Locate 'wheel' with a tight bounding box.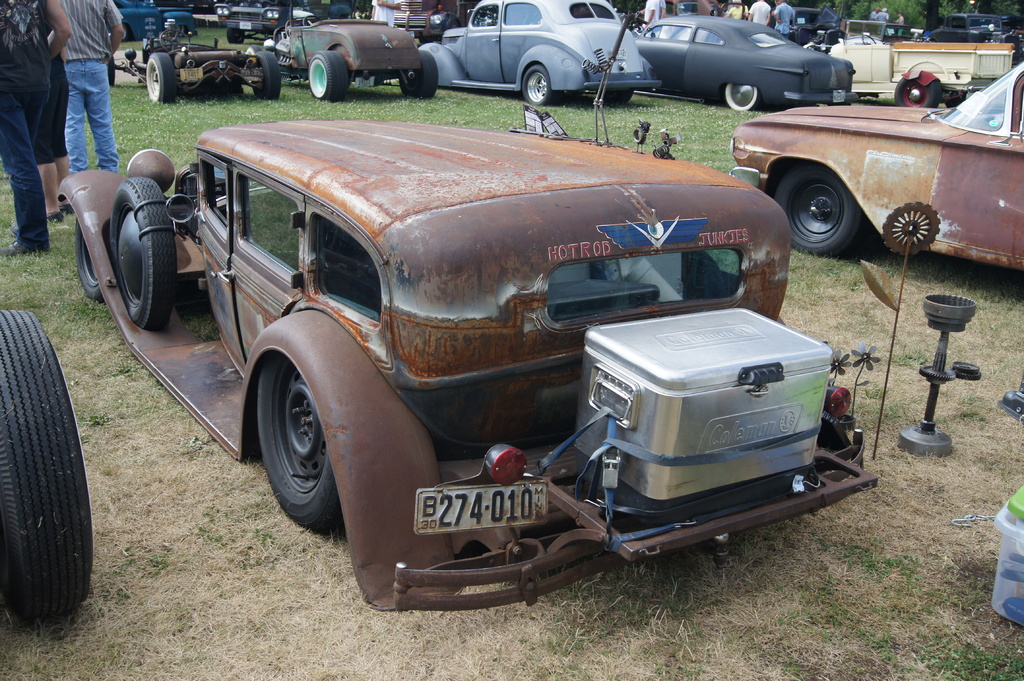
[525,63,556,108].
